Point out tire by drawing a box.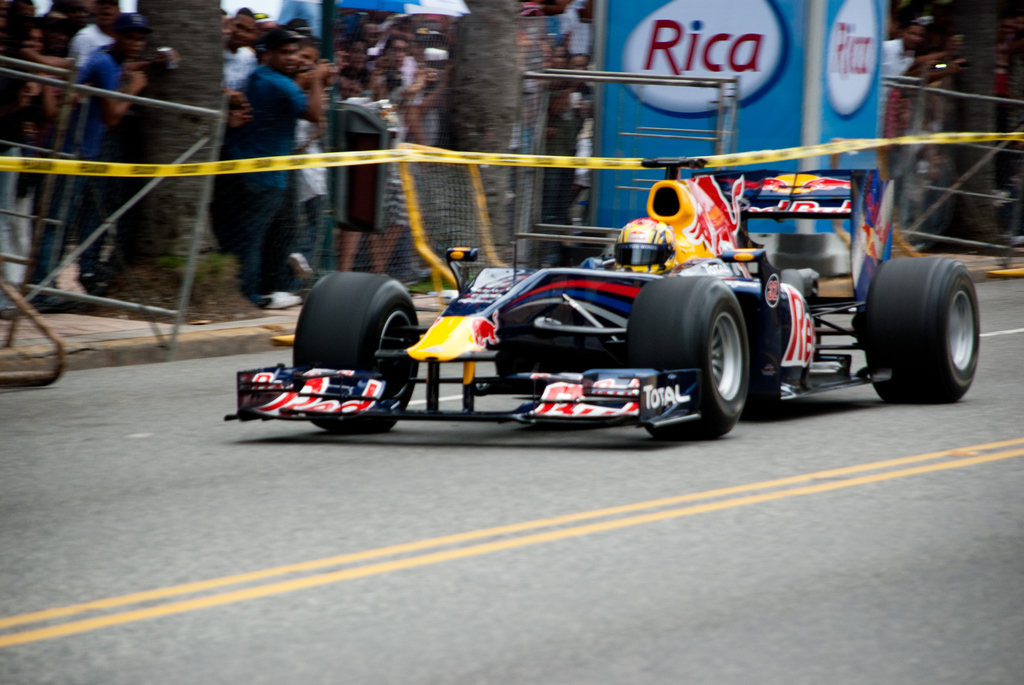
{"left": 293, "top": 272, "right": 422, "bottom": 437}.
